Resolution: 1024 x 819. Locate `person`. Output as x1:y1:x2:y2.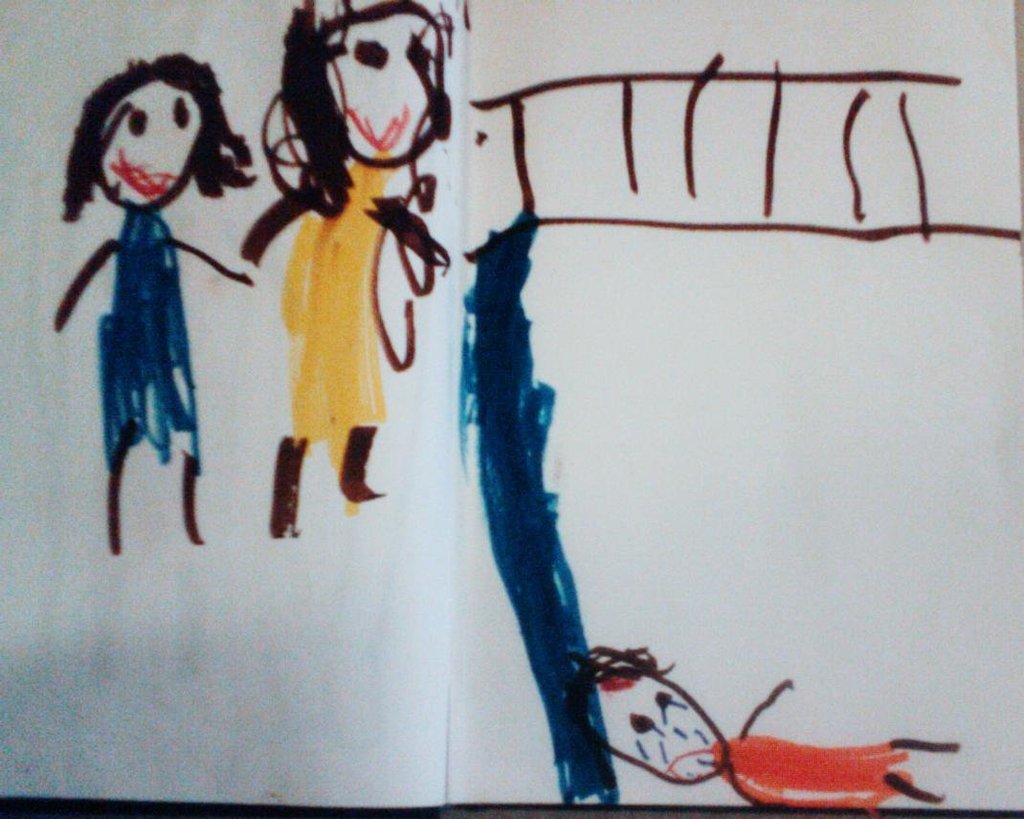
241:0:446:535.
